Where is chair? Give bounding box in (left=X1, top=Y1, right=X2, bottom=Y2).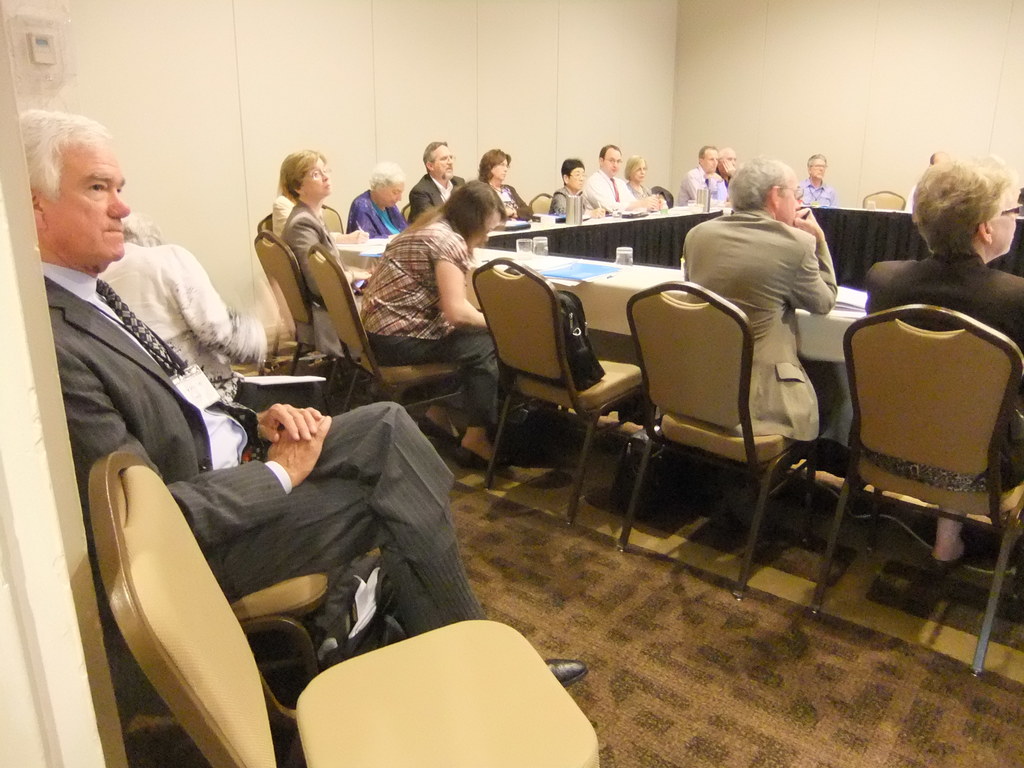
(left=252, top=202, right=346, bottom=335).
